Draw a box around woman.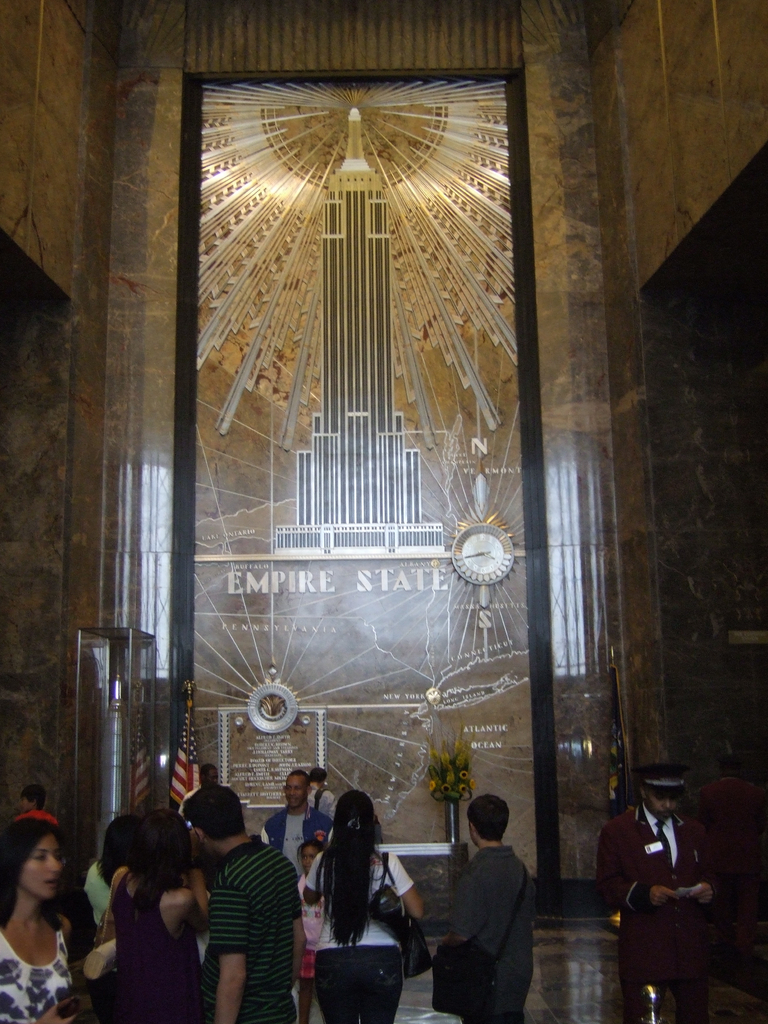
0:802:109:1023.
